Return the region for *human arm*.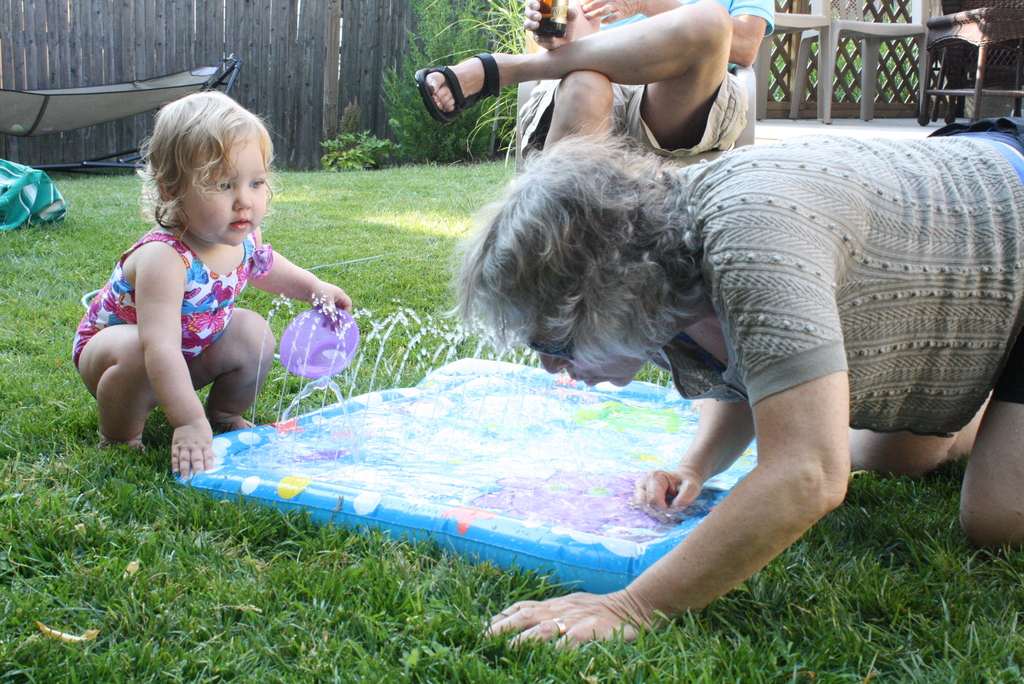
<bbox>630, 400, 760, 525</bbox>.
